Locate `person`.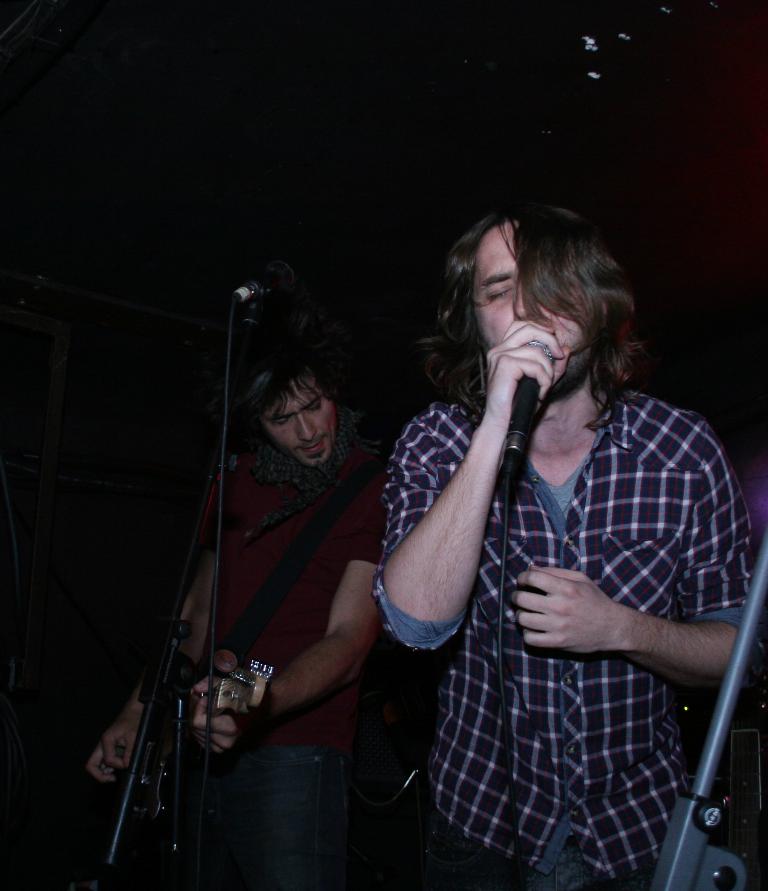
Bounding box: x1=365 y1=193 x2=732 y2=890.
